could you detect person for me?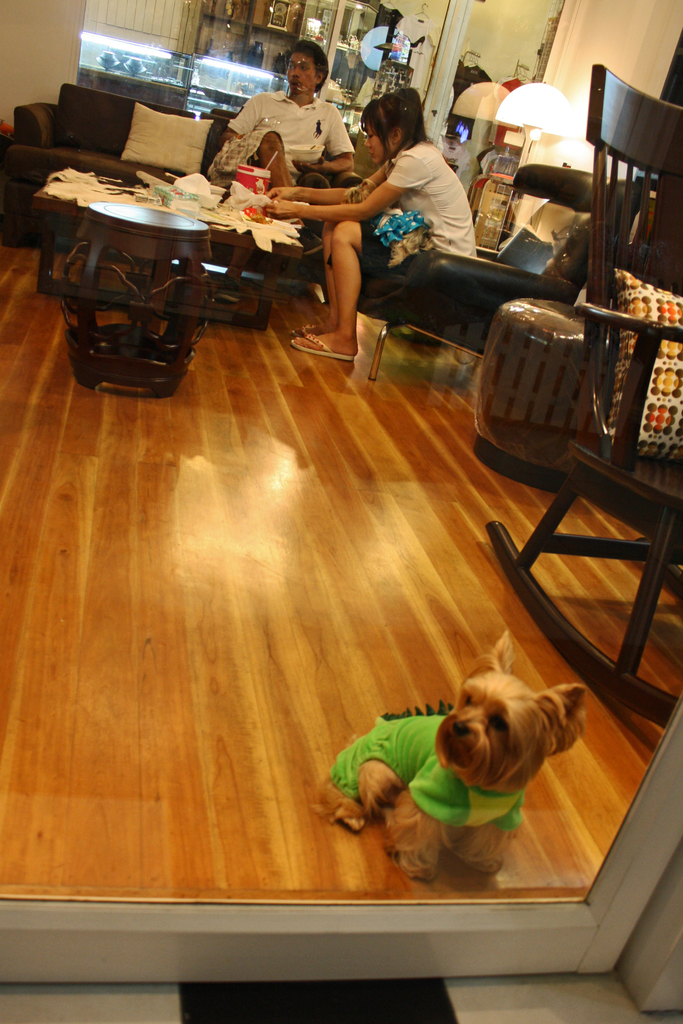
Detection result: select_region(266, 88, 476, 359).
